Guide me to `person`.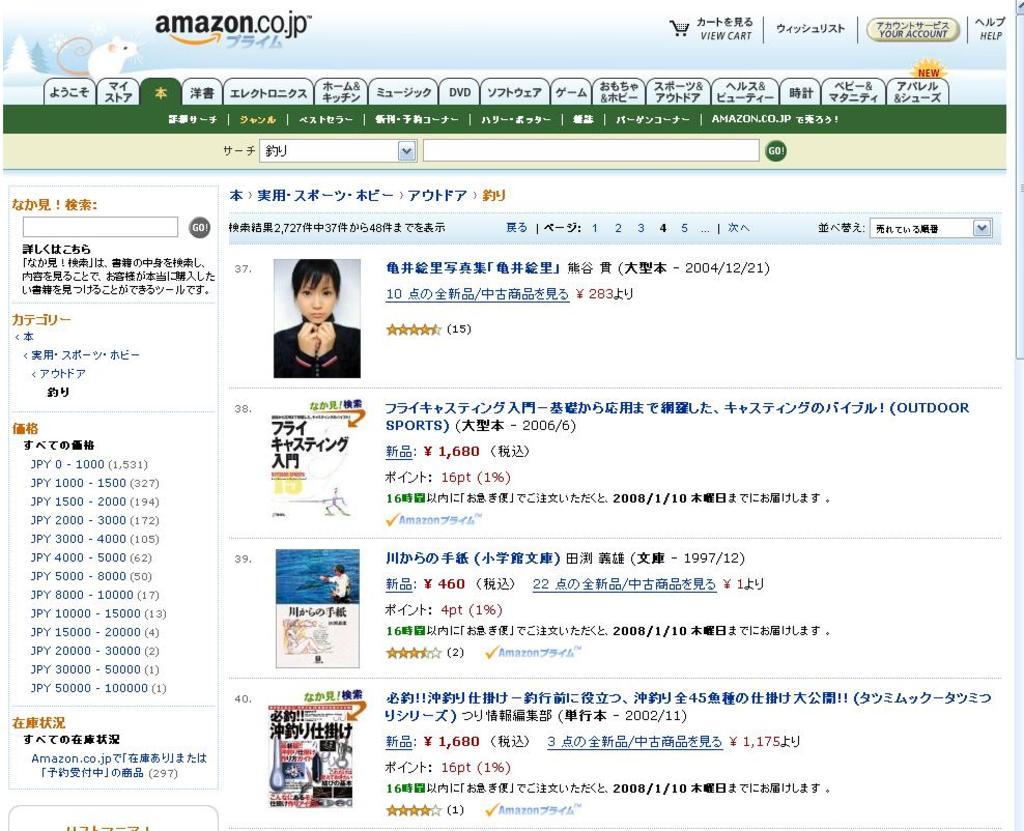
Guidance: 275/254/358/380.
